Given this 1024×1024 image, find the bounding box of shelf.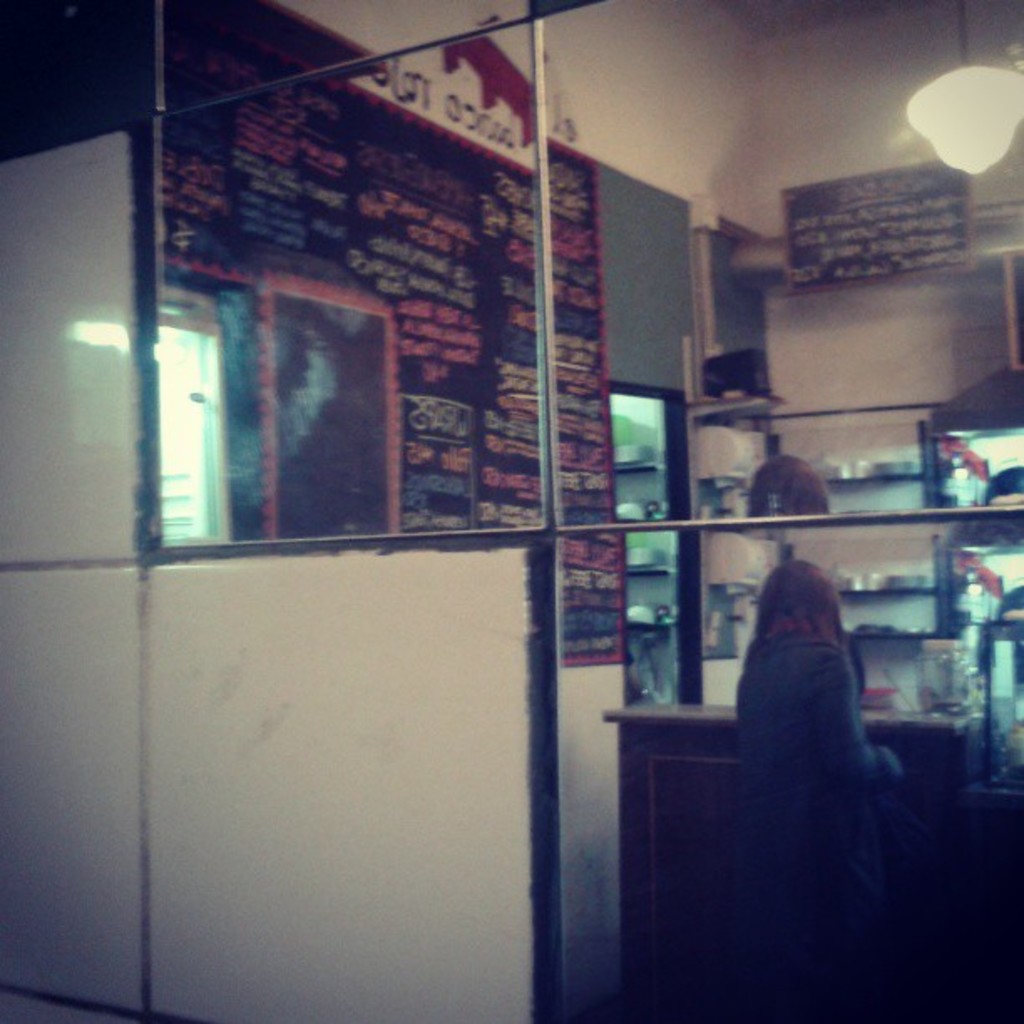
(624, 616, 681, 643).
